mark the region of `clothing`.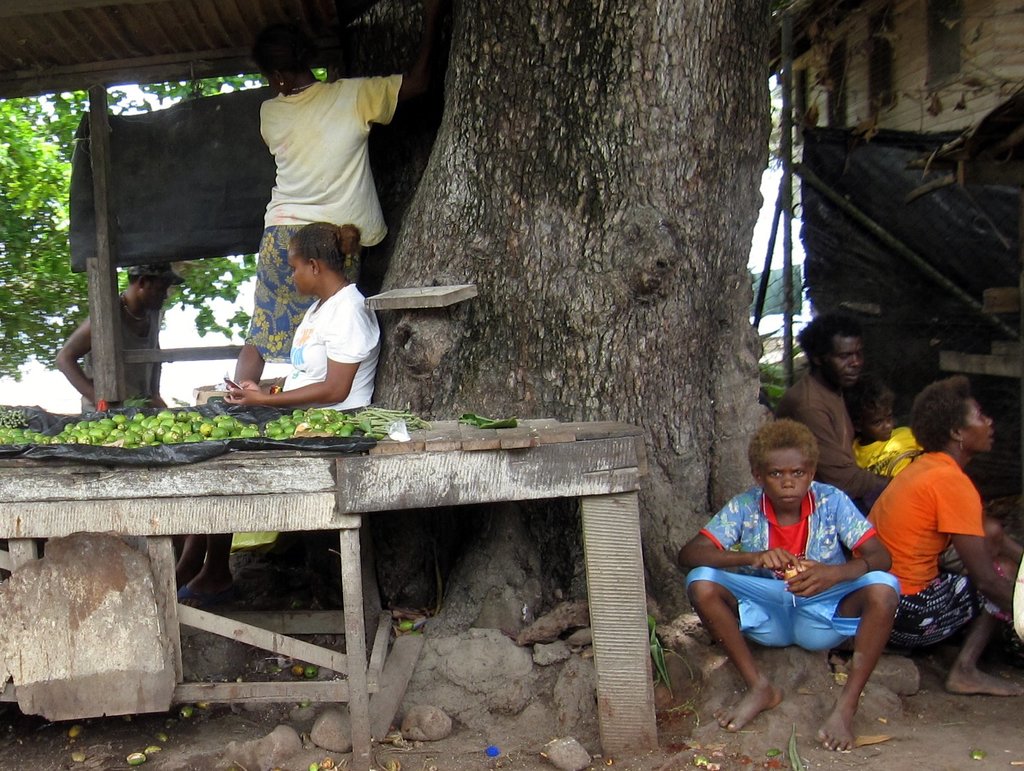
Region: 264, 260, 379, 399.
